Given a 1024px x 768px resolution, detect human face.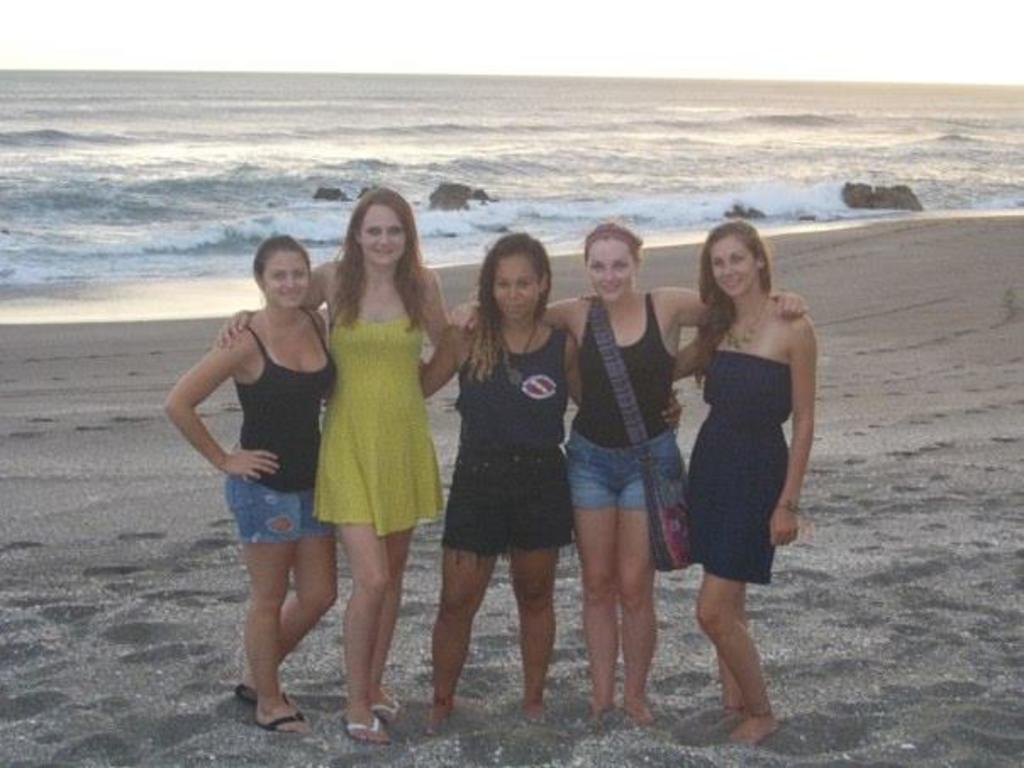
(712, 232, 758, 293).
